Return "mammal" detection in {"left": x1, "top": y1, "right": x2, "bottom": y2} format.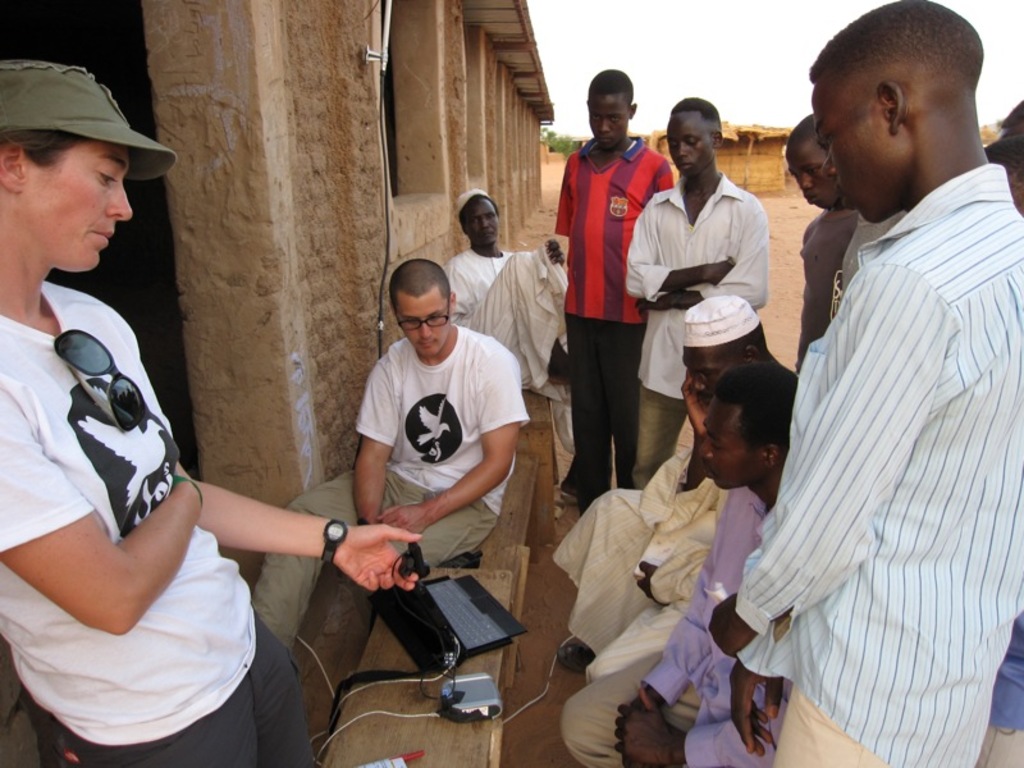
{"left": 436, "top": 186, "right": 575, "bottom": 399}.
